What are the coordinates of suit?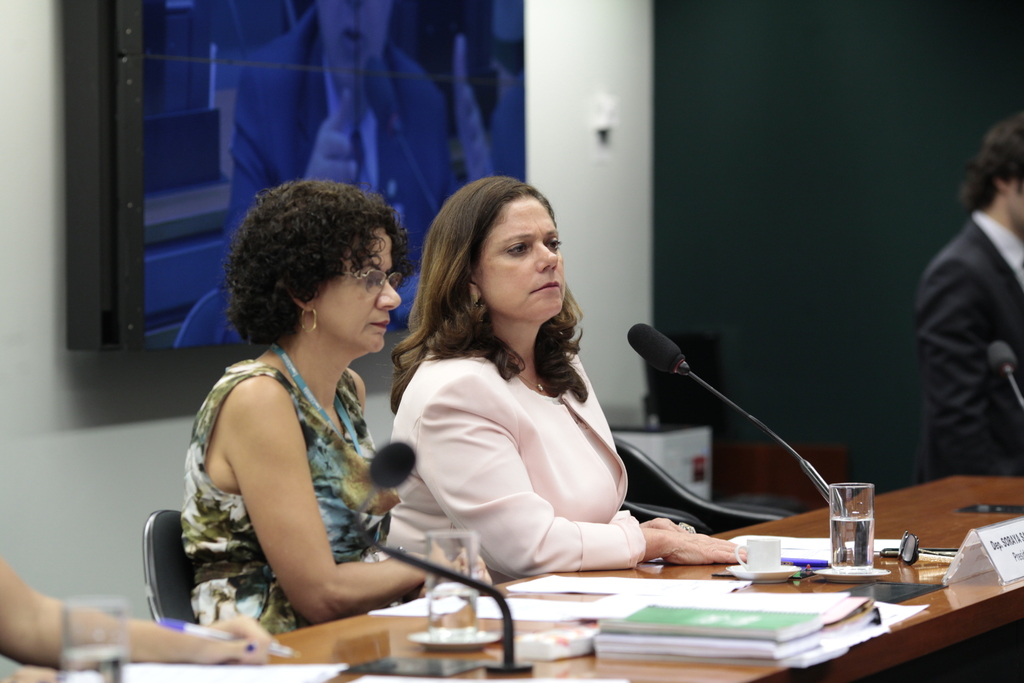
918, 215, 1023, 486.
